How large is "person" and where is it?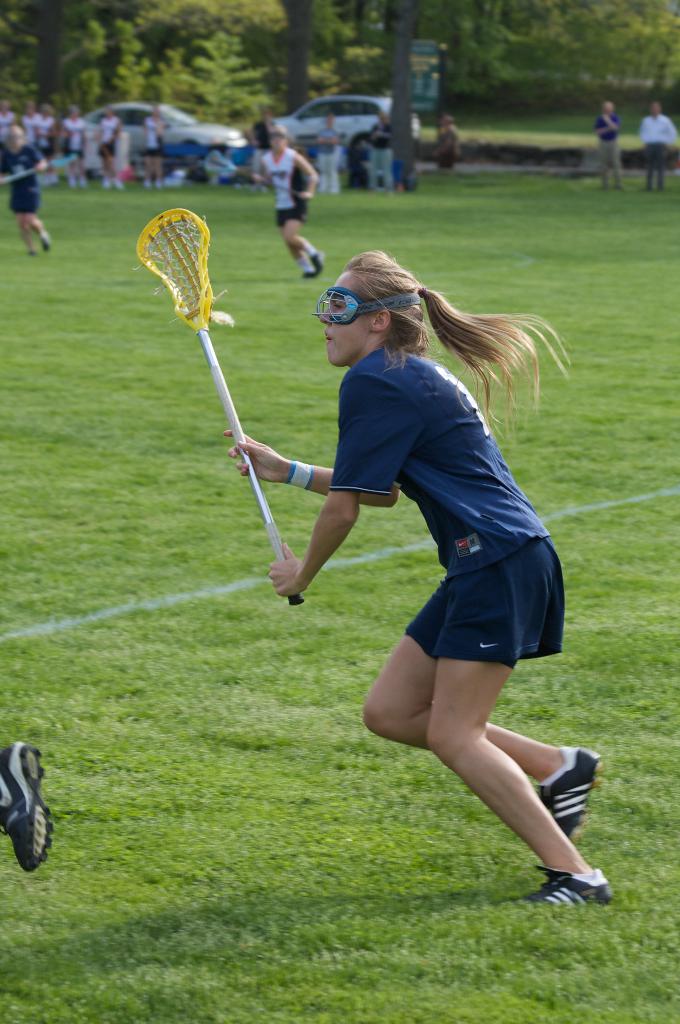
Bounding box: Rect(434, 109, 461, 173).
